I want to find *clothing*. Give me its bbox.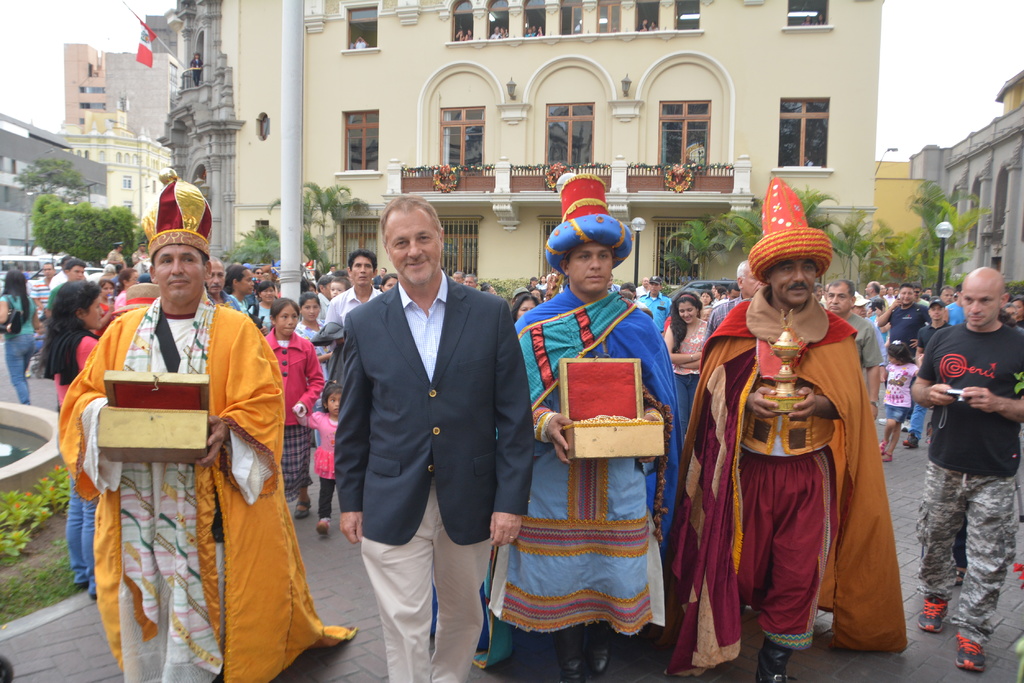
<region>259, 323, 326, 501</region>.
